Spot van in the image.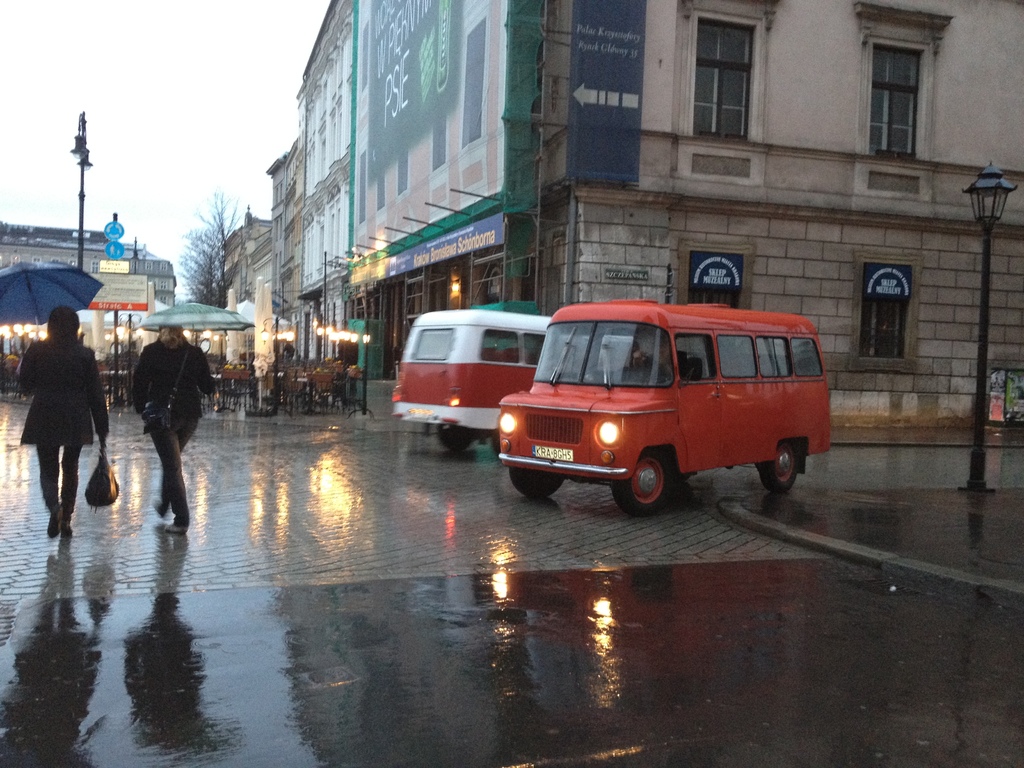
van found at 490,295,836,519.
